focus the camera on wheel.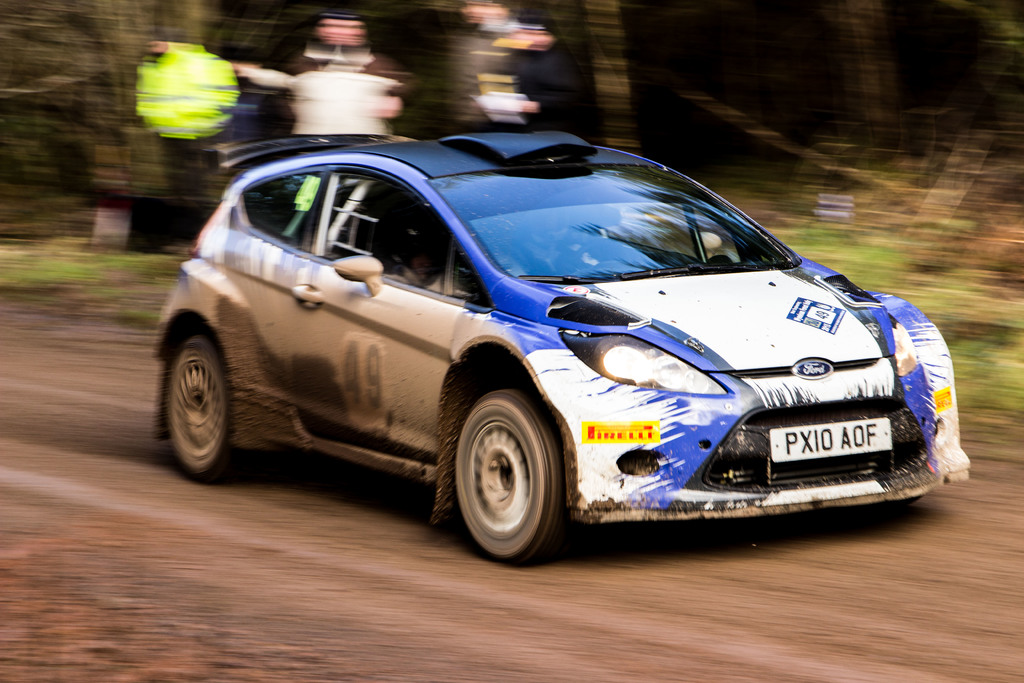
Focus region: [x1=168, y1=336, x2=241, y2=476].
